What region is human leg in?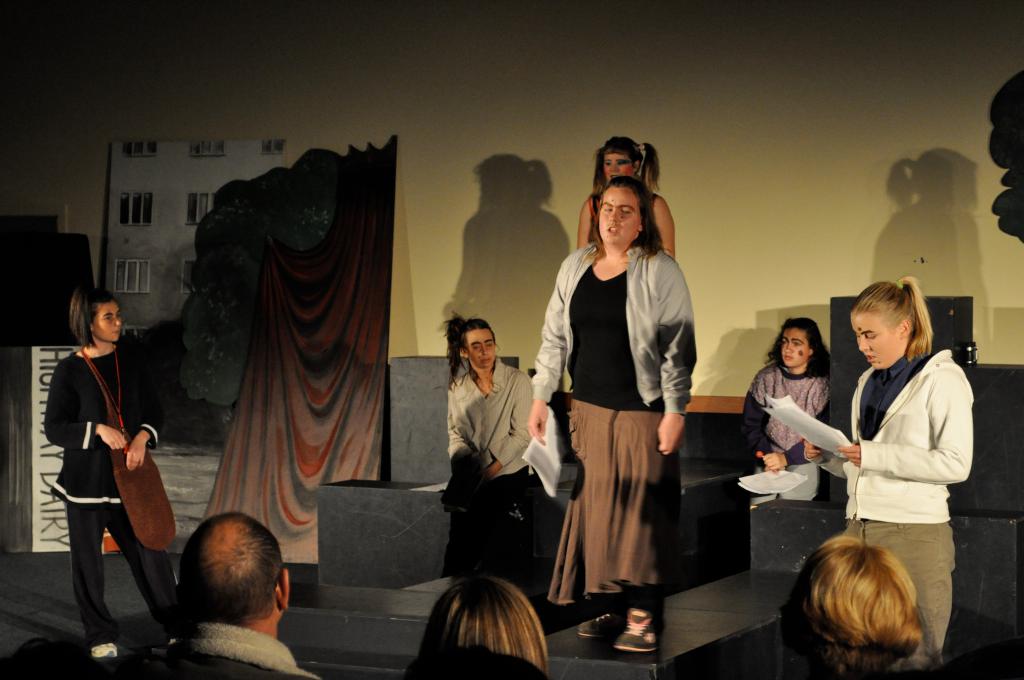
67 458 111 661.
